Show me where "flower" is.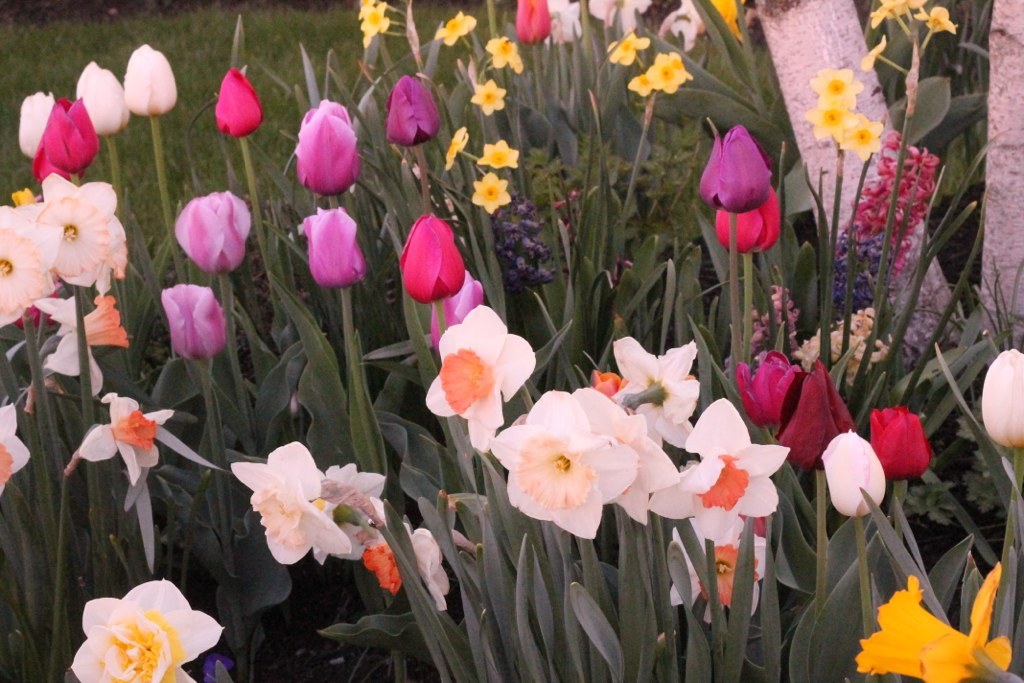
"flower" is at detection(296, 96, 356, 195).
